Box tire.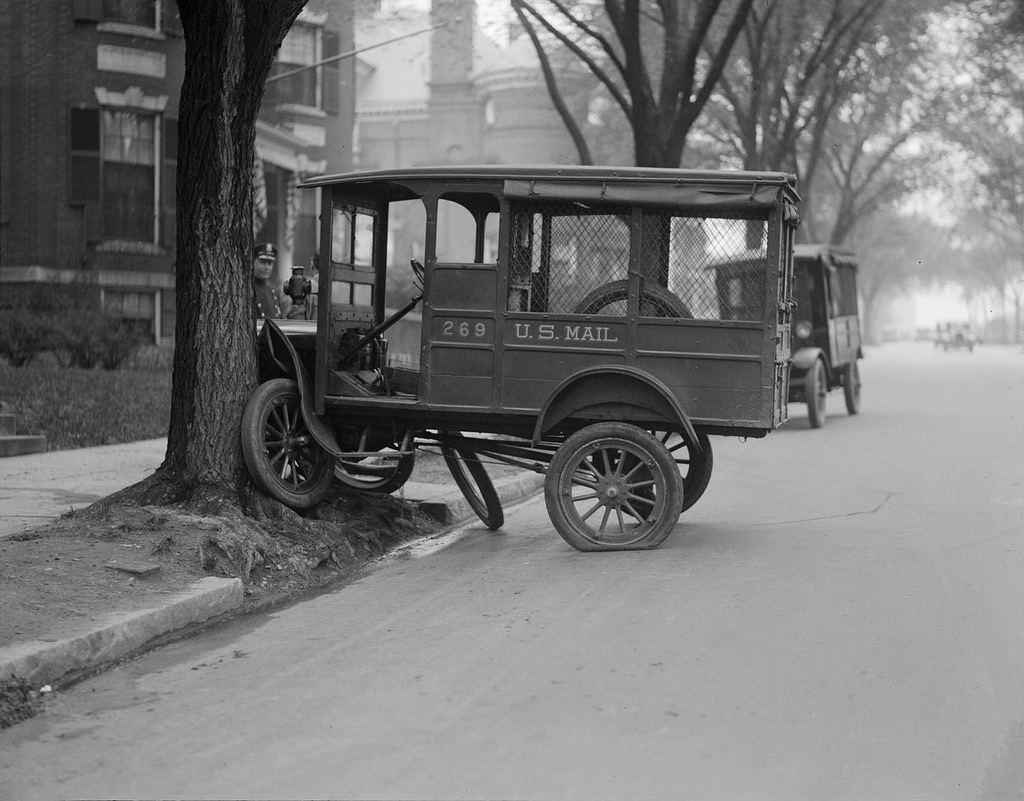
[805, 360, 822, 427].
